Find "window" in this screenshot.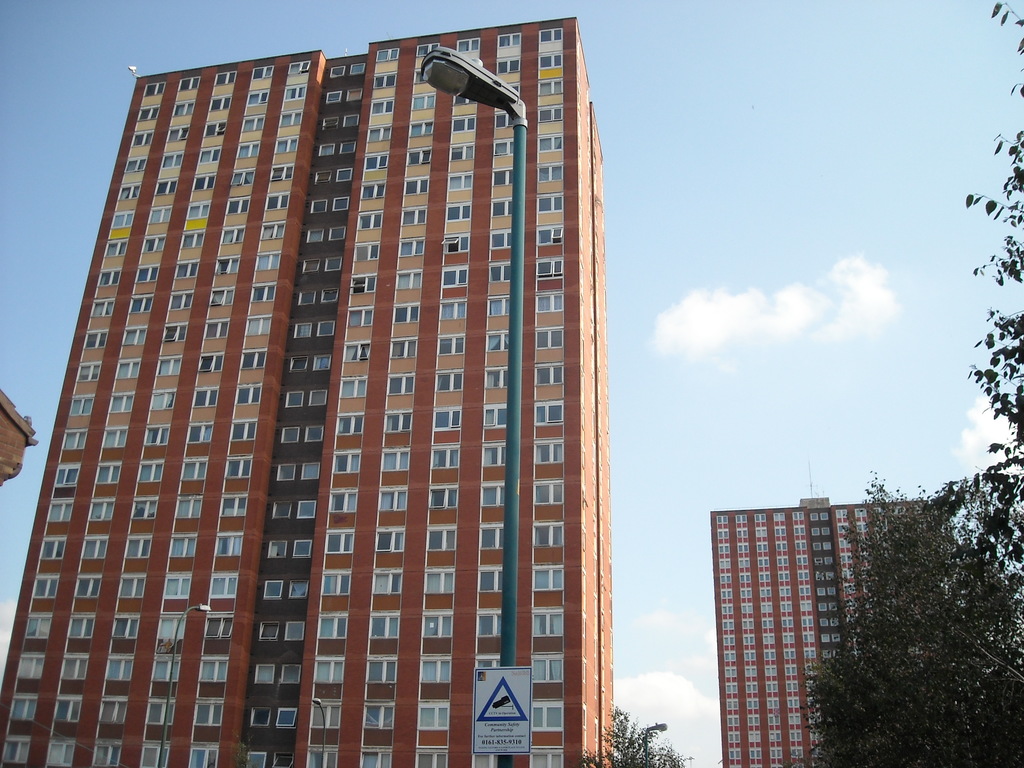
The bounding box for "window" is BBox(260, 221, 287, 243).
